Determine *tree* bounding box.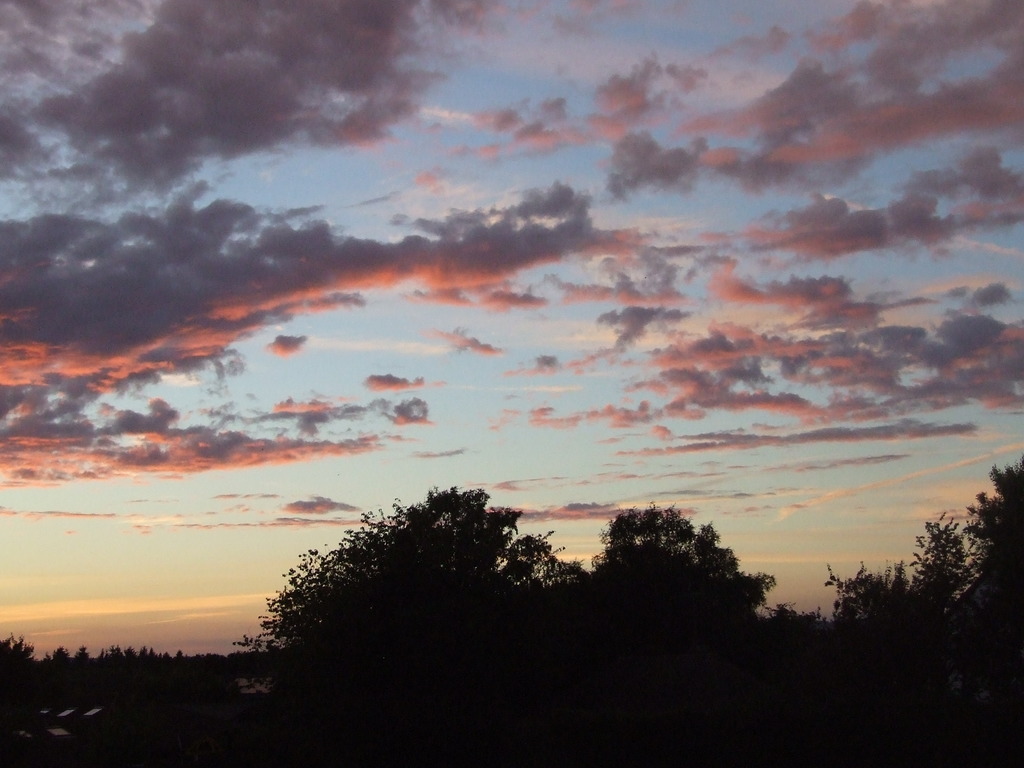
Determined: crop(819, 512, 975, 636).
